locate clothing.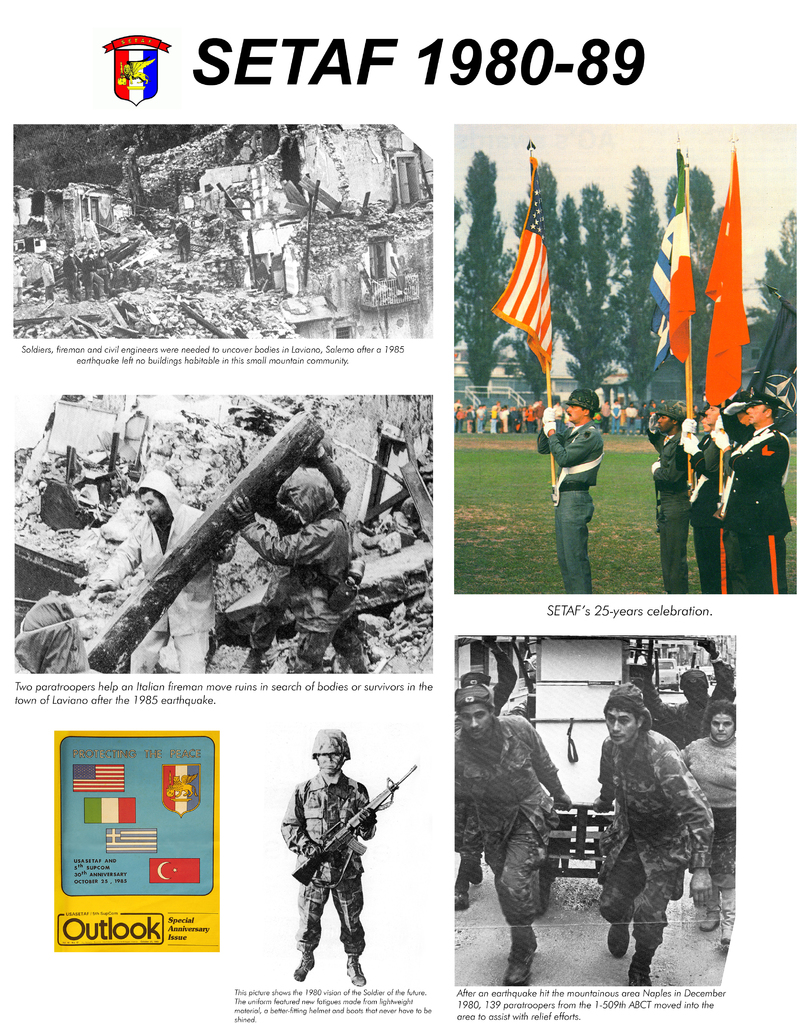
Bounding box: [left=677, top=728, right=734, bottom=891].
